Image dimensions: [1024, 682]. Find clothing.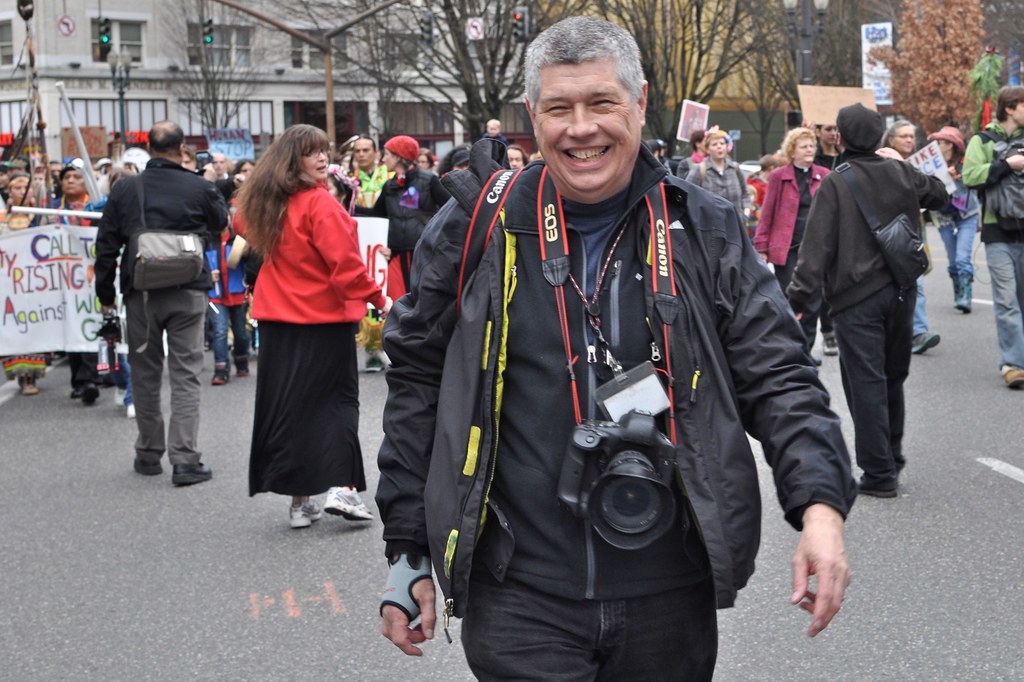
left=364, top=173, right=457, bottom=302.
